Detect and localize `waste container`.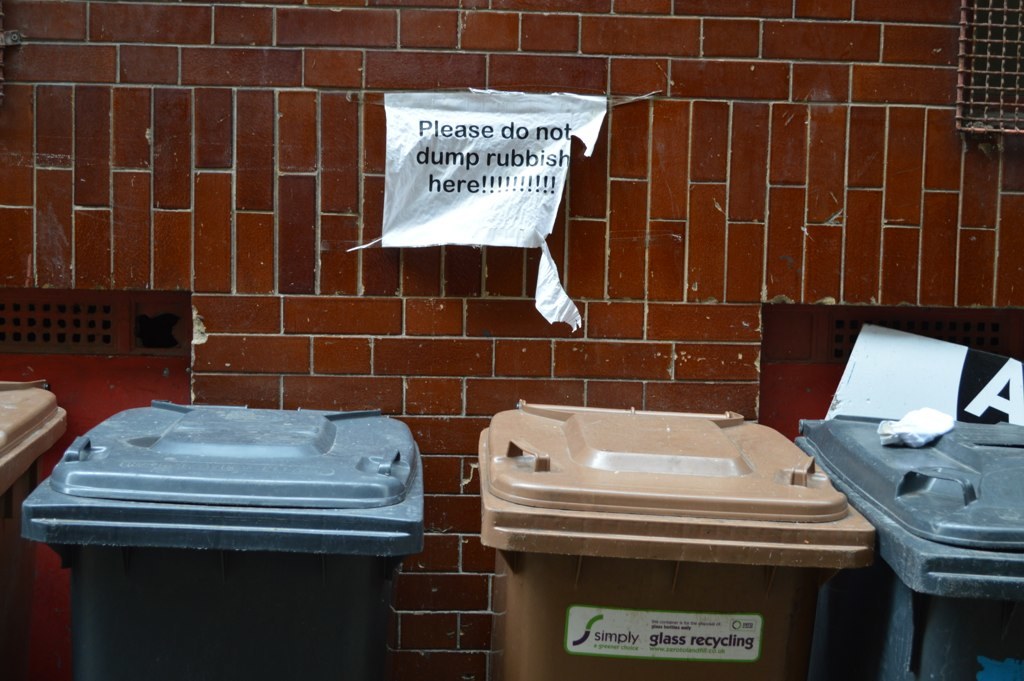
Localized at bbox=[16, 396, 422, 680].
